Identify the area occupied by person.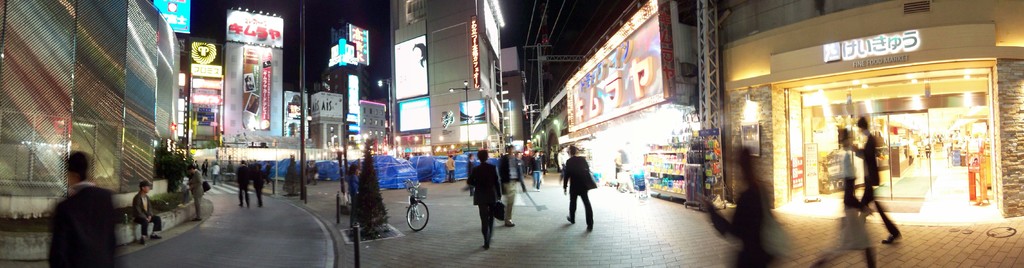
Area: crop(251, 164, 268, 212).
